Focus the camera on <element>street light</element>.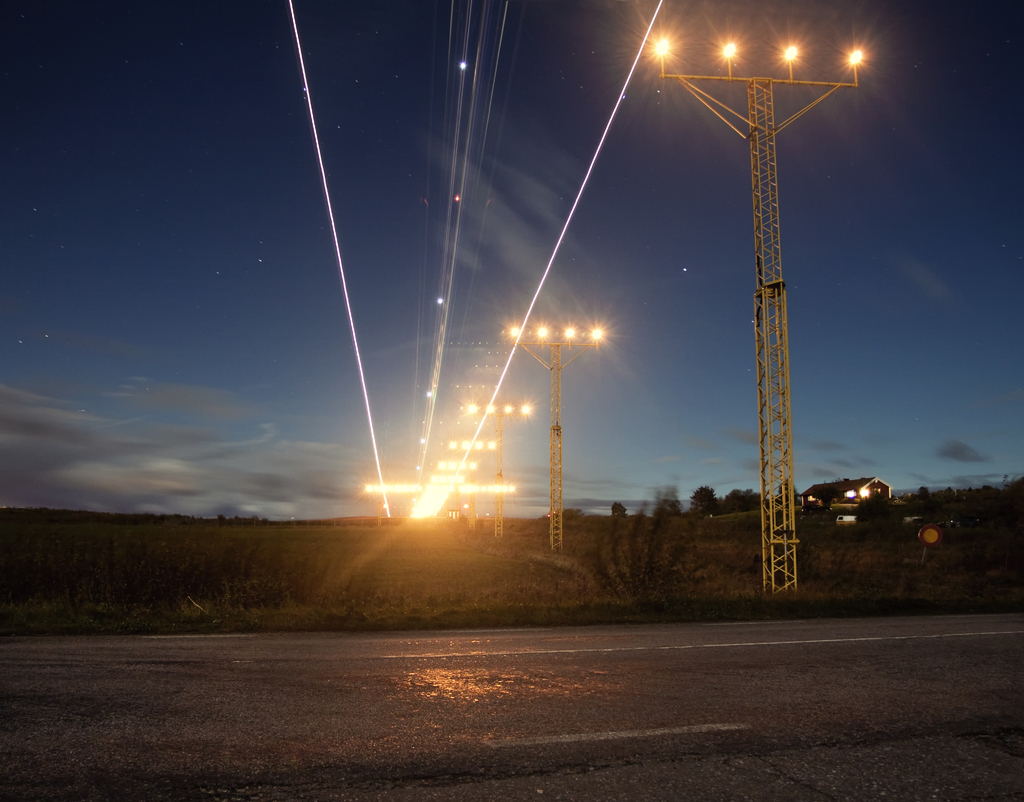
Focus region: (x1=501, y1=321, x2=610, y2=553).
